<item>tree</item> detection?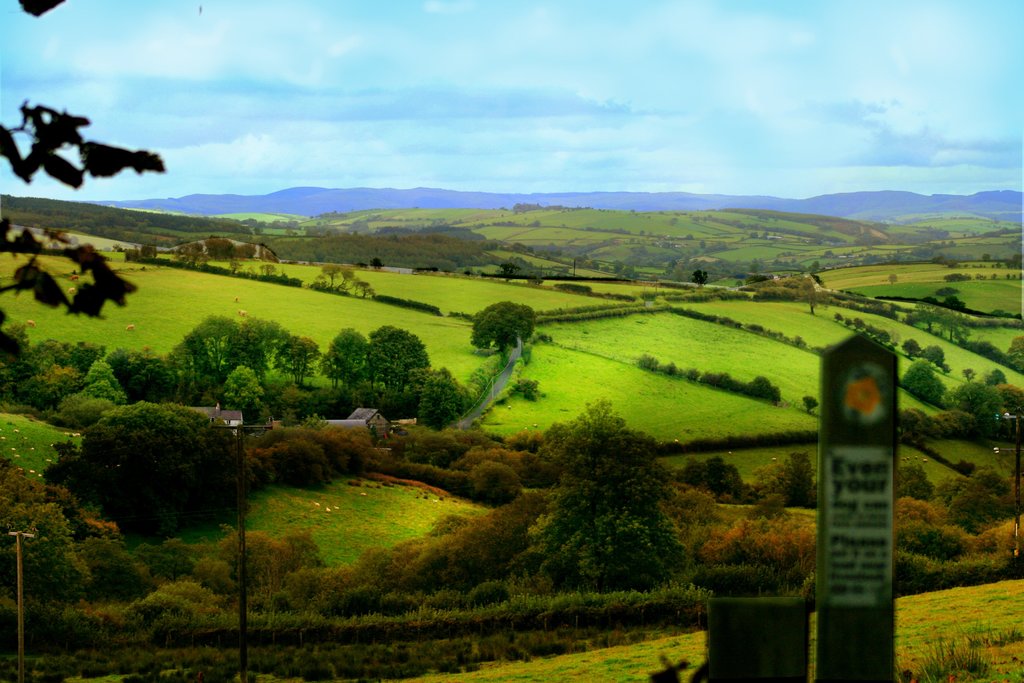
x1=0 y1=0 x2=168 y2=327
